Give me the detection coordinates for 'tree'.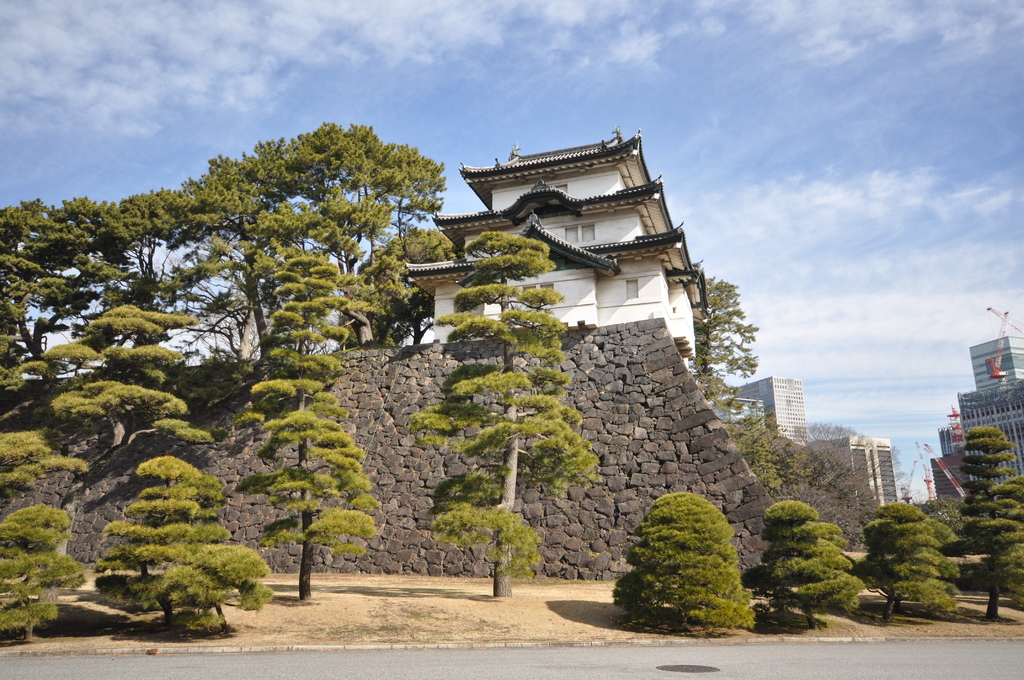
232/250/385/607.
